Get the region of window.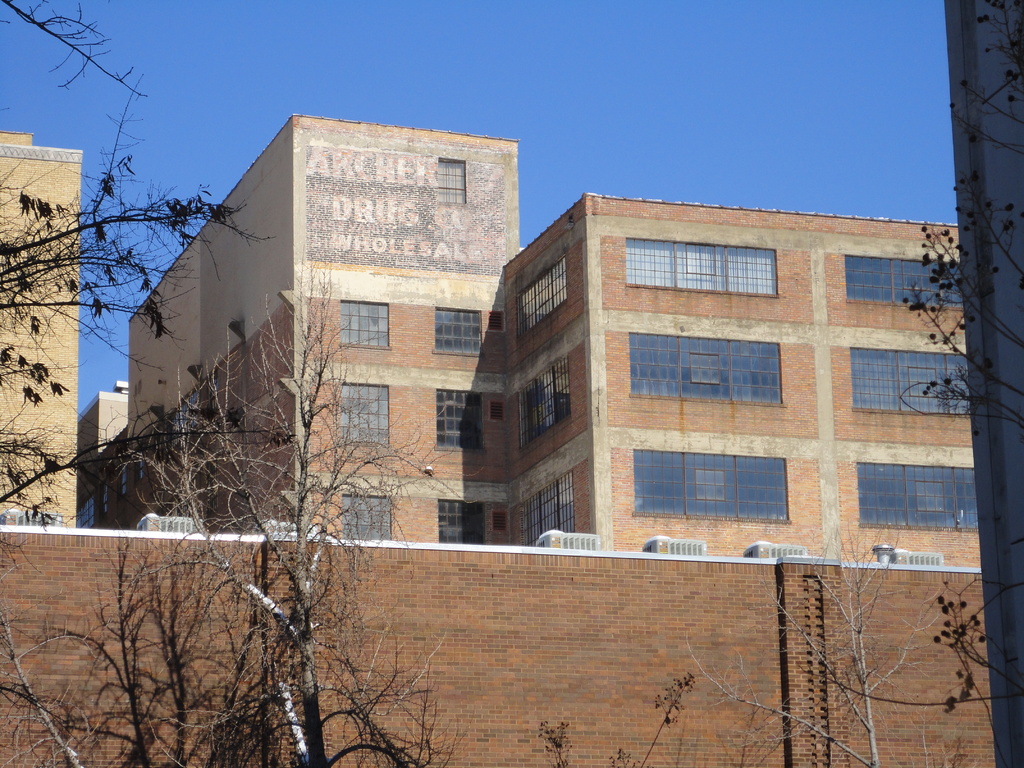
box(842, 253, 964, 309).
